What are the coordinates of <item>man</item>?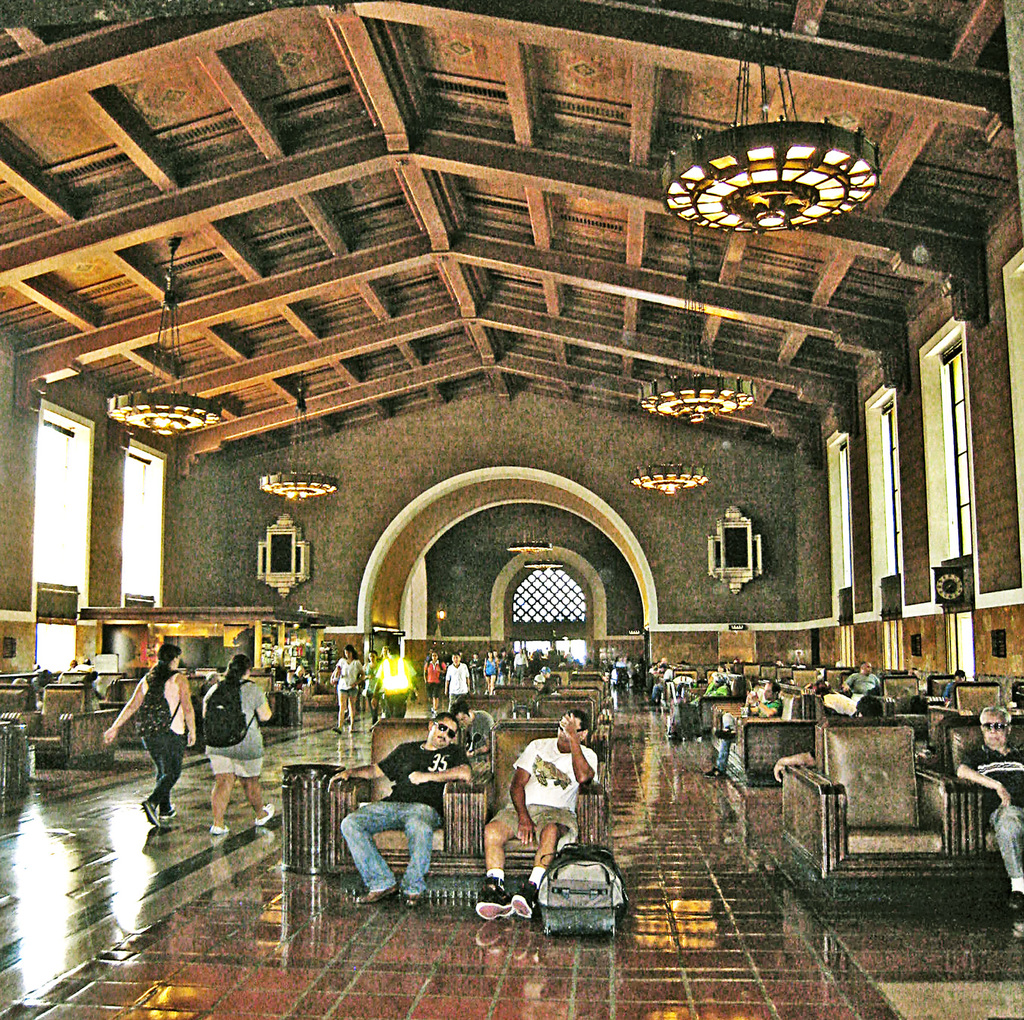
[x1=280, y1=662, x2=318, y2=689].
